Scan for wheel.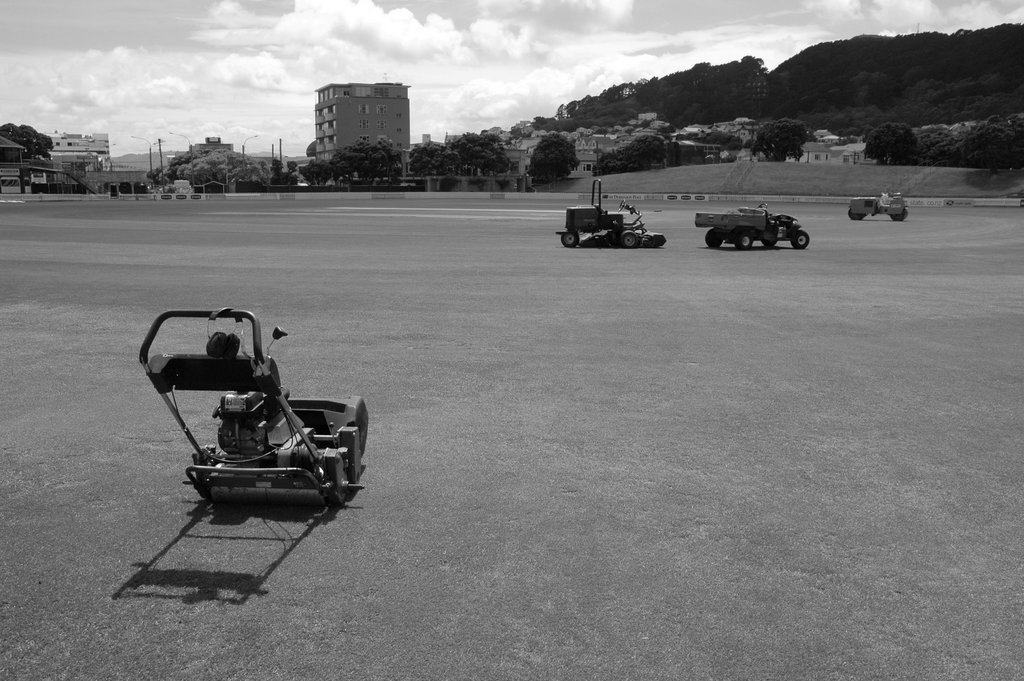
Scan result: (705, 228, 722, 246).
